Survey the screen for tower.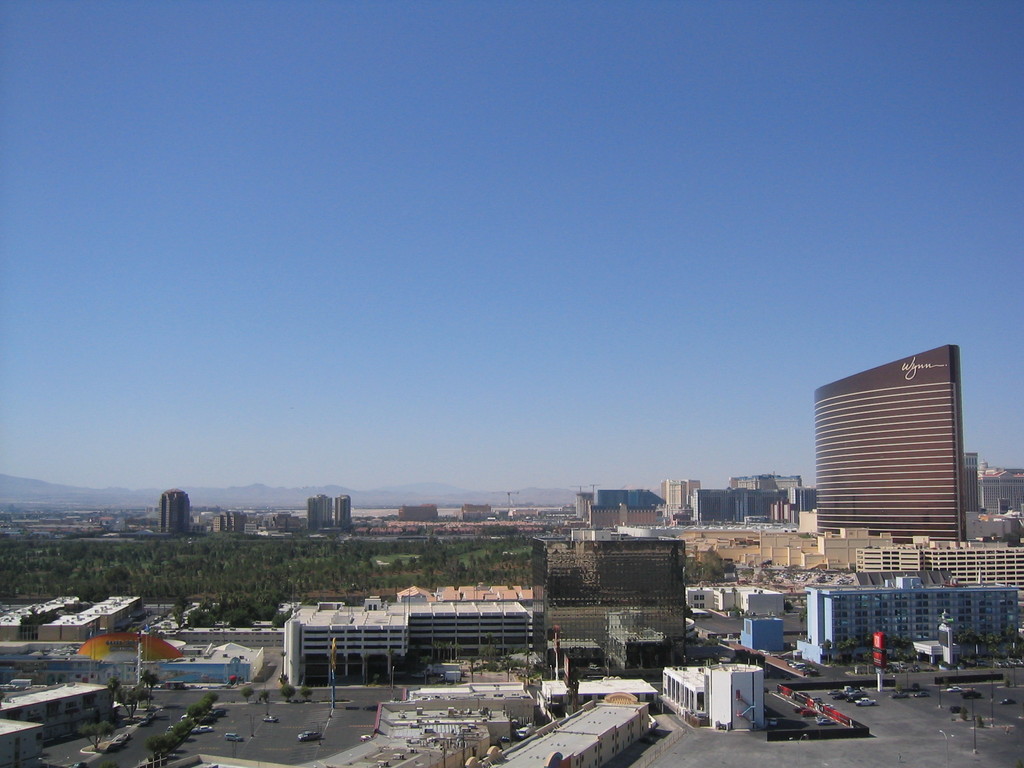
Survey found: box=[211, 503, 252, 536].
